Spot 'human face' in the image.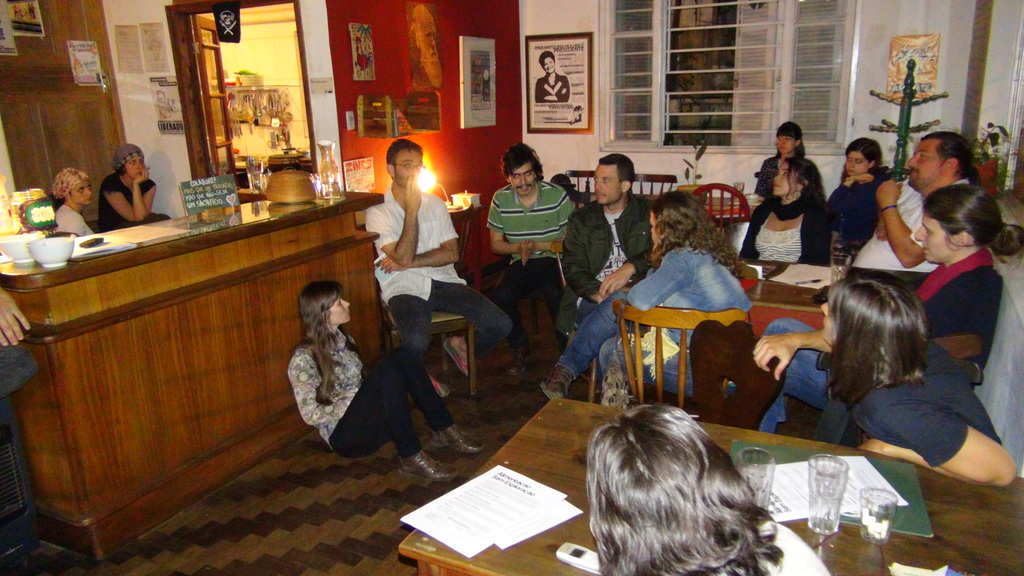
'human face' found at (x1=541, y1=56, x2=552, y2=71).
